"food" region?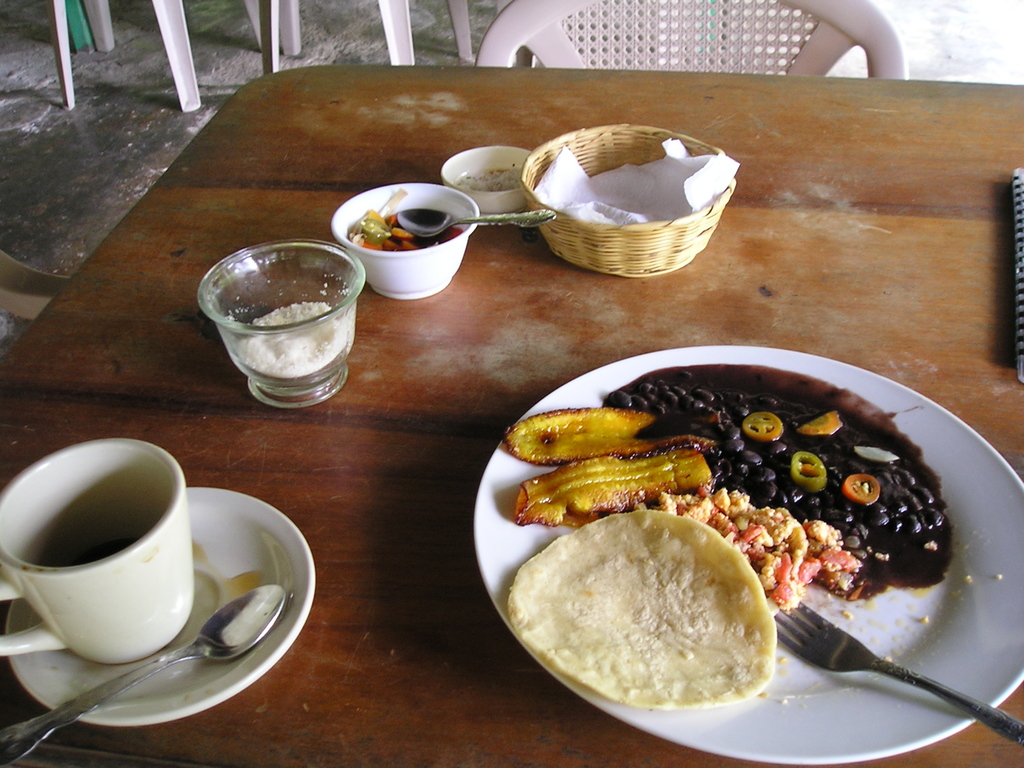
[x1=508, y1=441, x2=712, y2=527]
